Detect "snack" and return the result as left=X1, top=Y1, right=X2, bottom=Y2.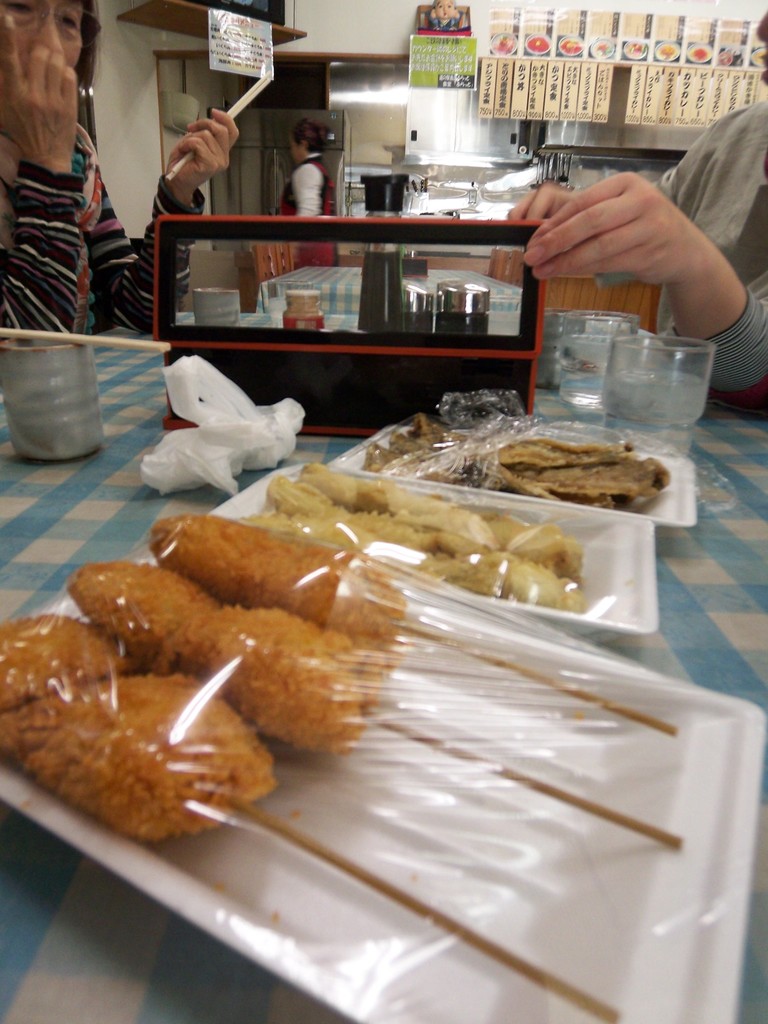
left=70, top=560, right=396, bottom=753.
